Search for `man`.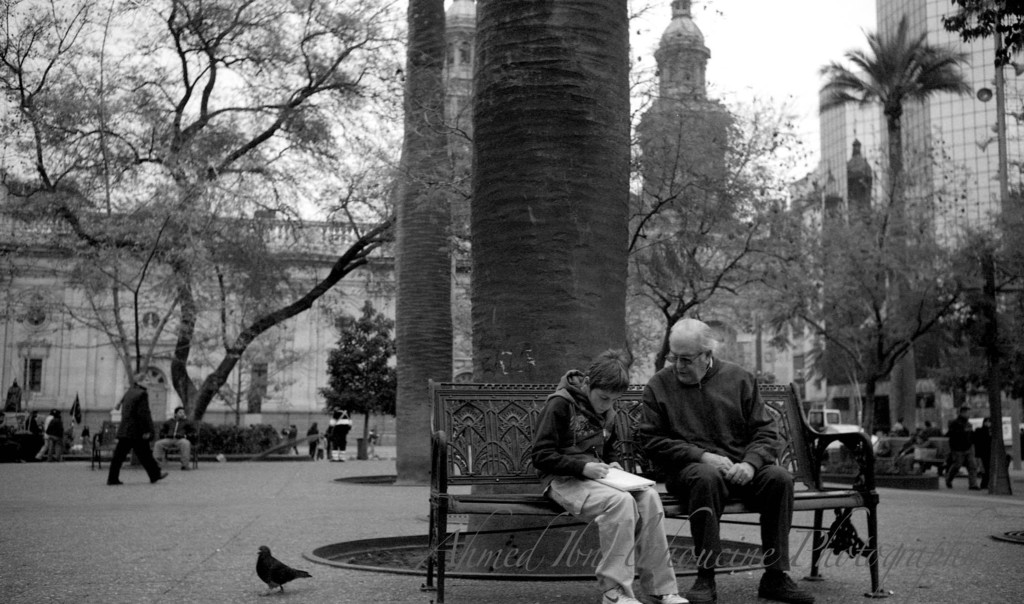
Found at <region>49, 408, 64, 462</region>.
